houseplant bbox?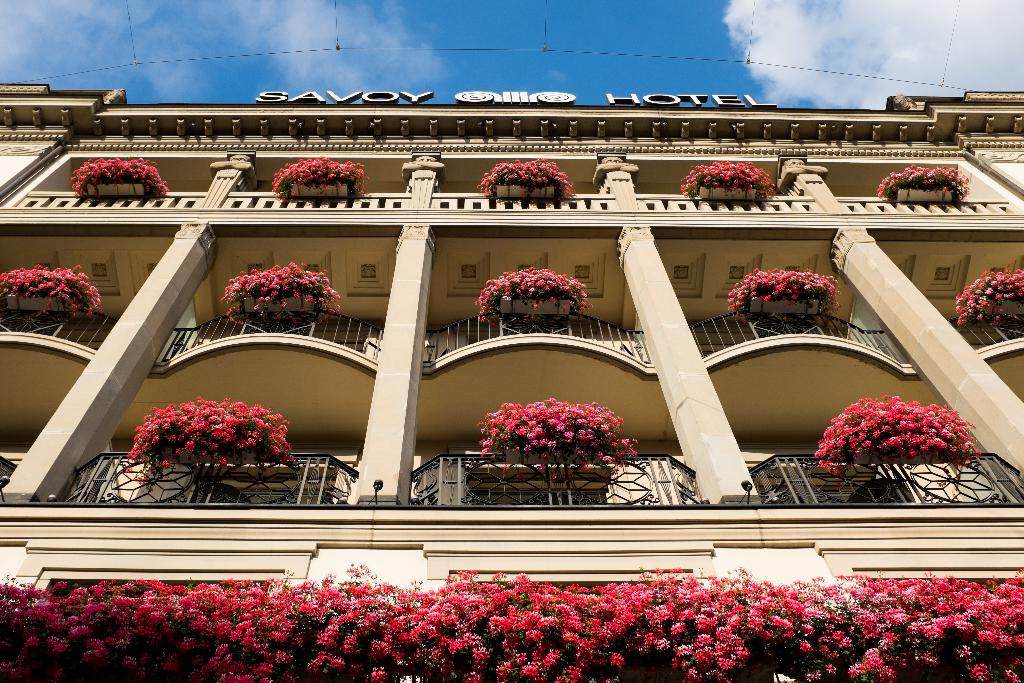
6, 255, 107, 327
